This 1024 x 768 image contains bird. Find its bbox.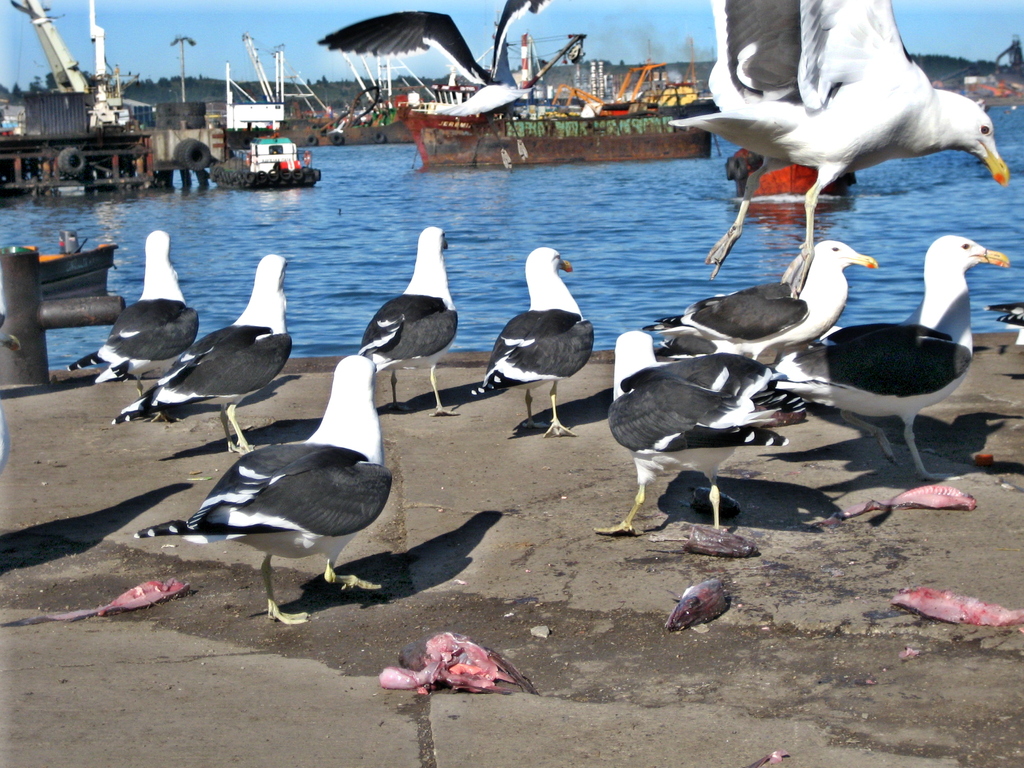
box(778, 234, 996, 483).
